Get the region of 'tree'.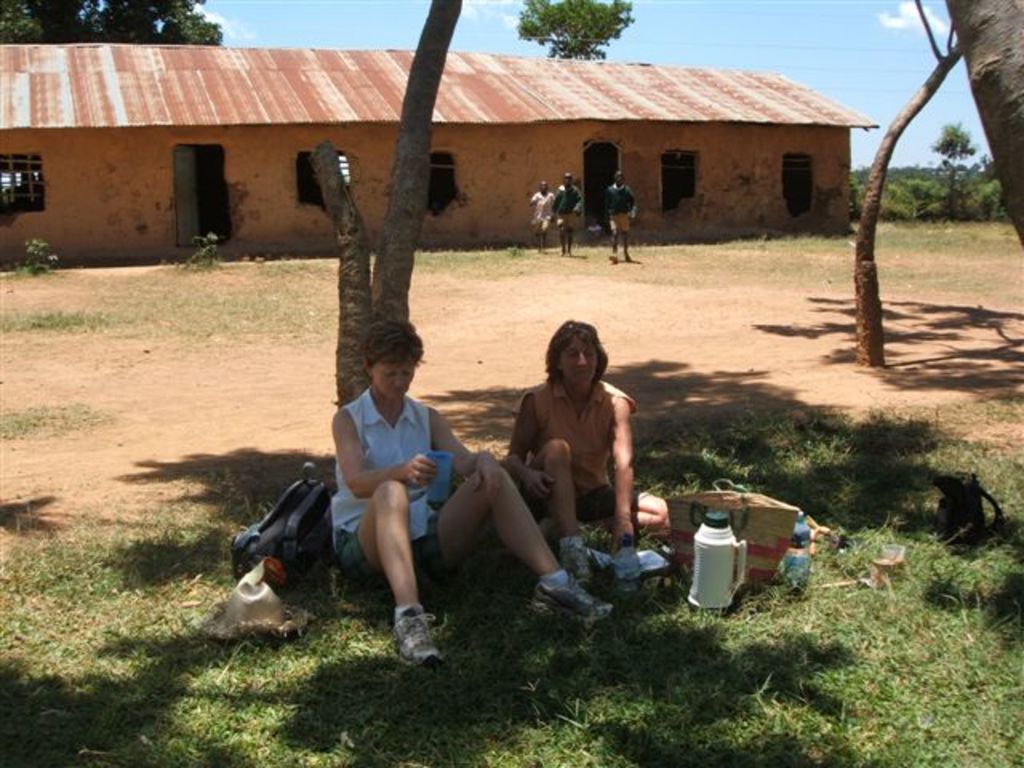
{"x1": 854, "y1": 0, "x2": 1022, "y2": 378}.
